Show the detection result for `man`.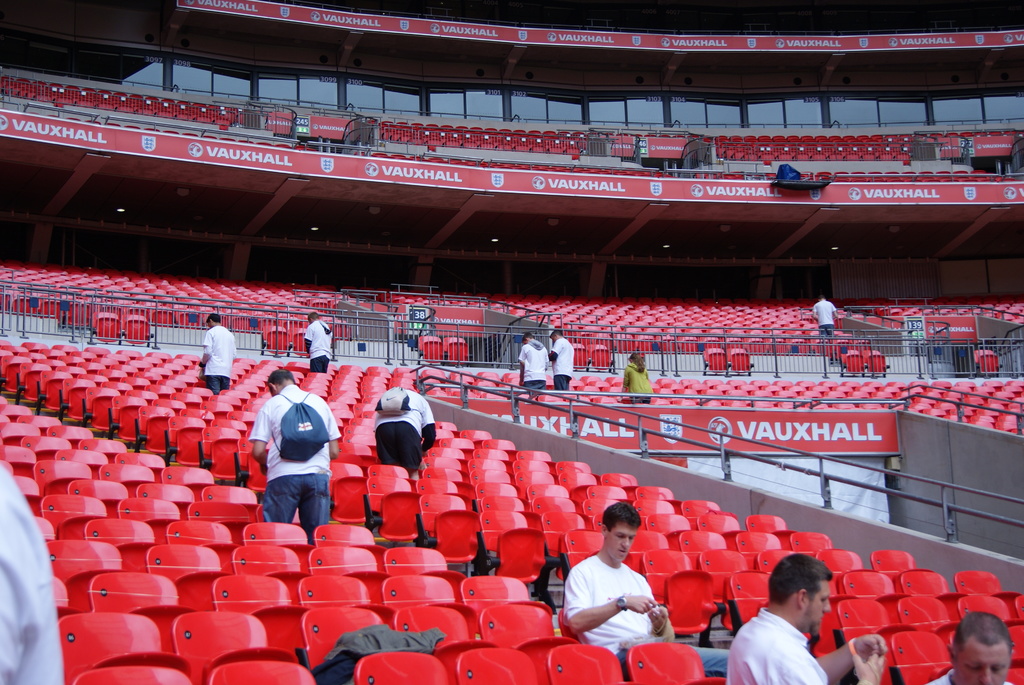
Rect(248, 369, 342, 545).
